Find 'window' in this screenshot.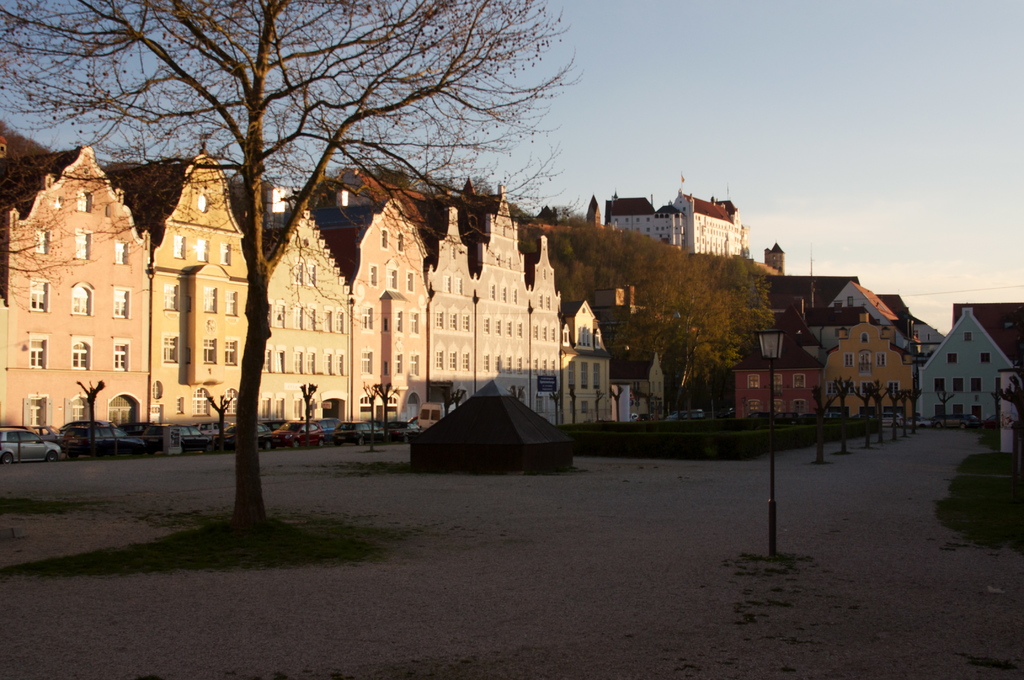
The bounding box for 'window' is detection(29, 278, 51, 313).
